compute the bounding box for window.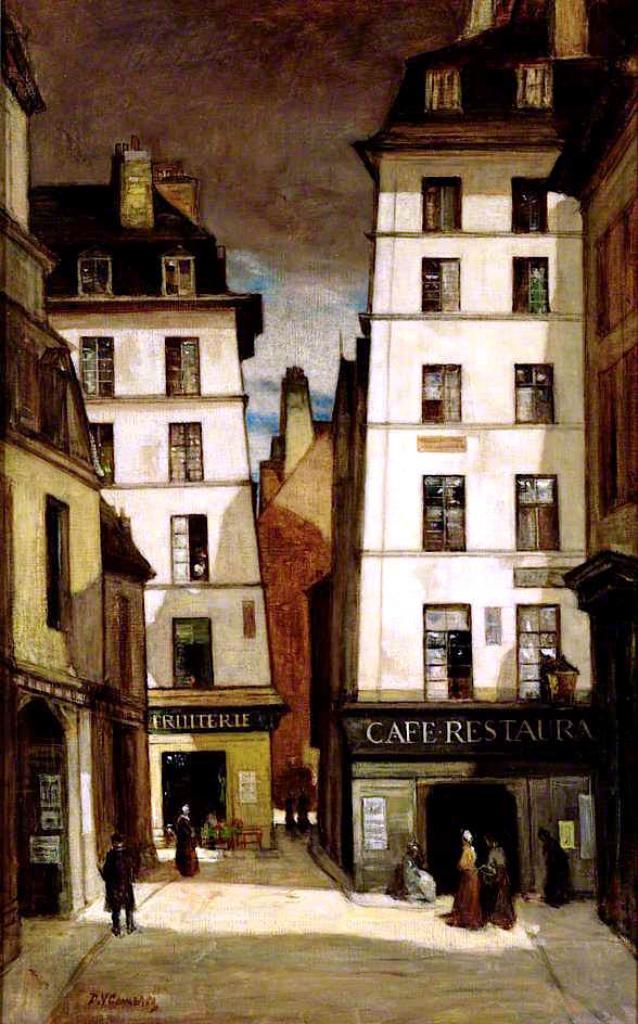
rect(512, 255, 551, 312).
